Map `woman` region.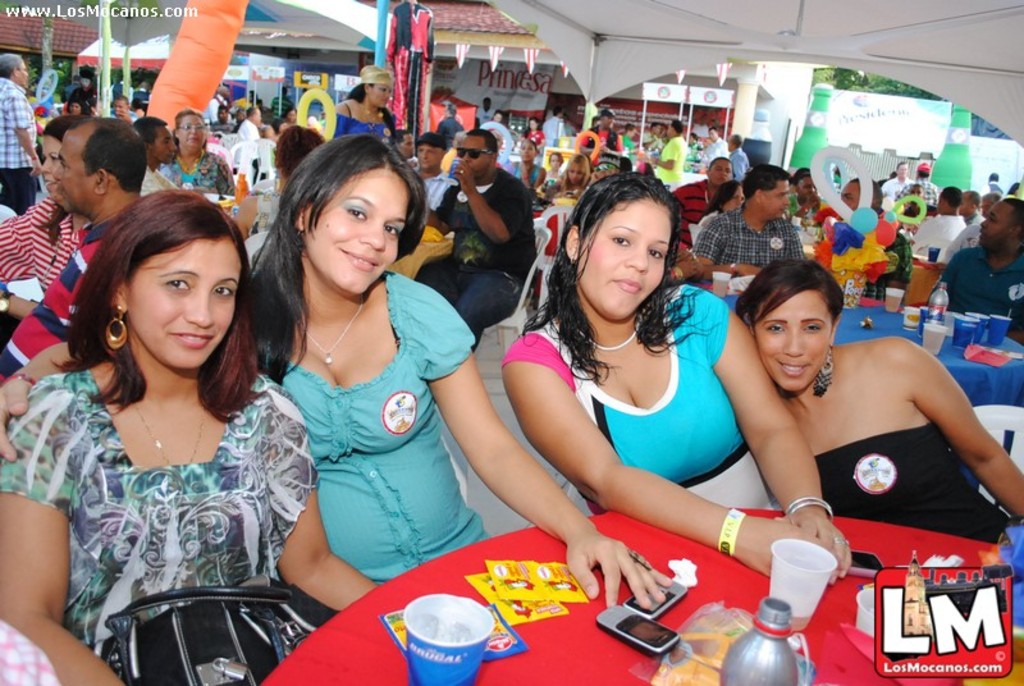
Mapped to (left=14, top=178, right=315, bottom=668).
